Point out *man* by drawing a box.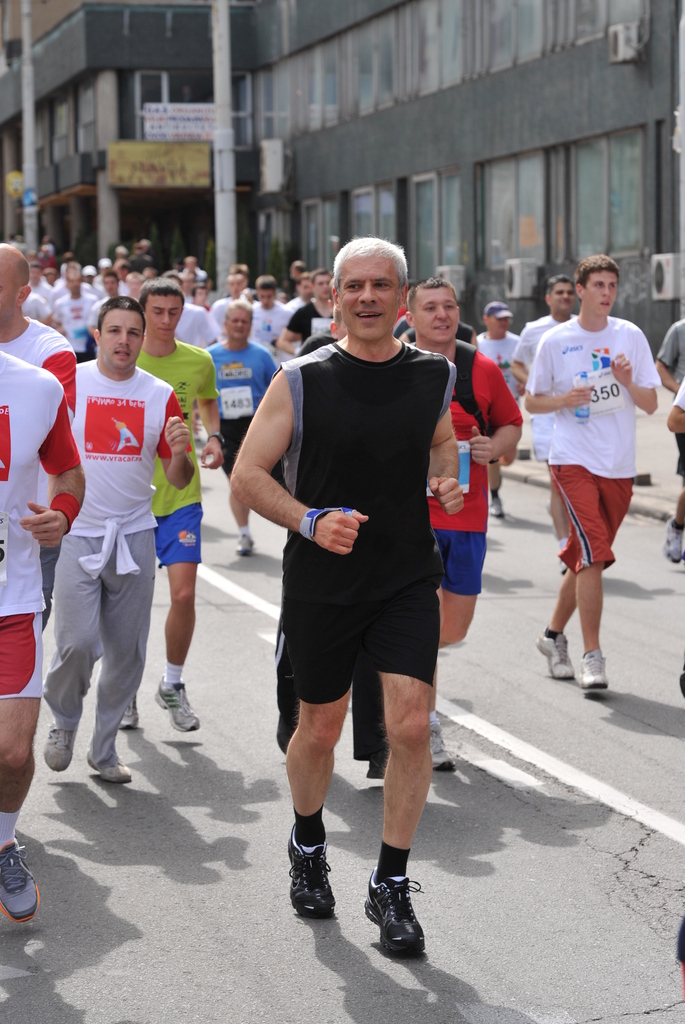
(26,260,50,301).
